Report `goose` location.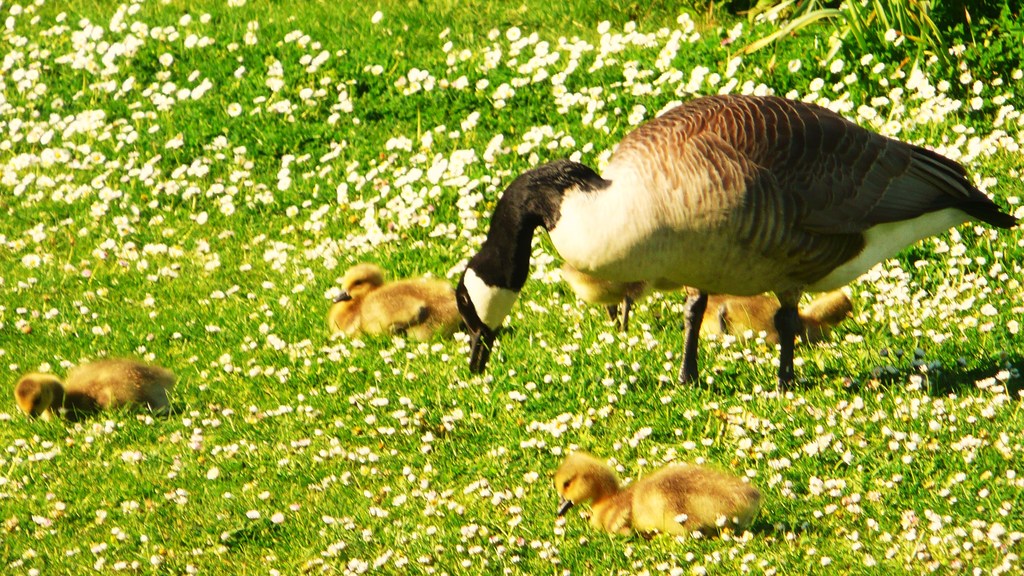
Report: 454,90,1022,385.
